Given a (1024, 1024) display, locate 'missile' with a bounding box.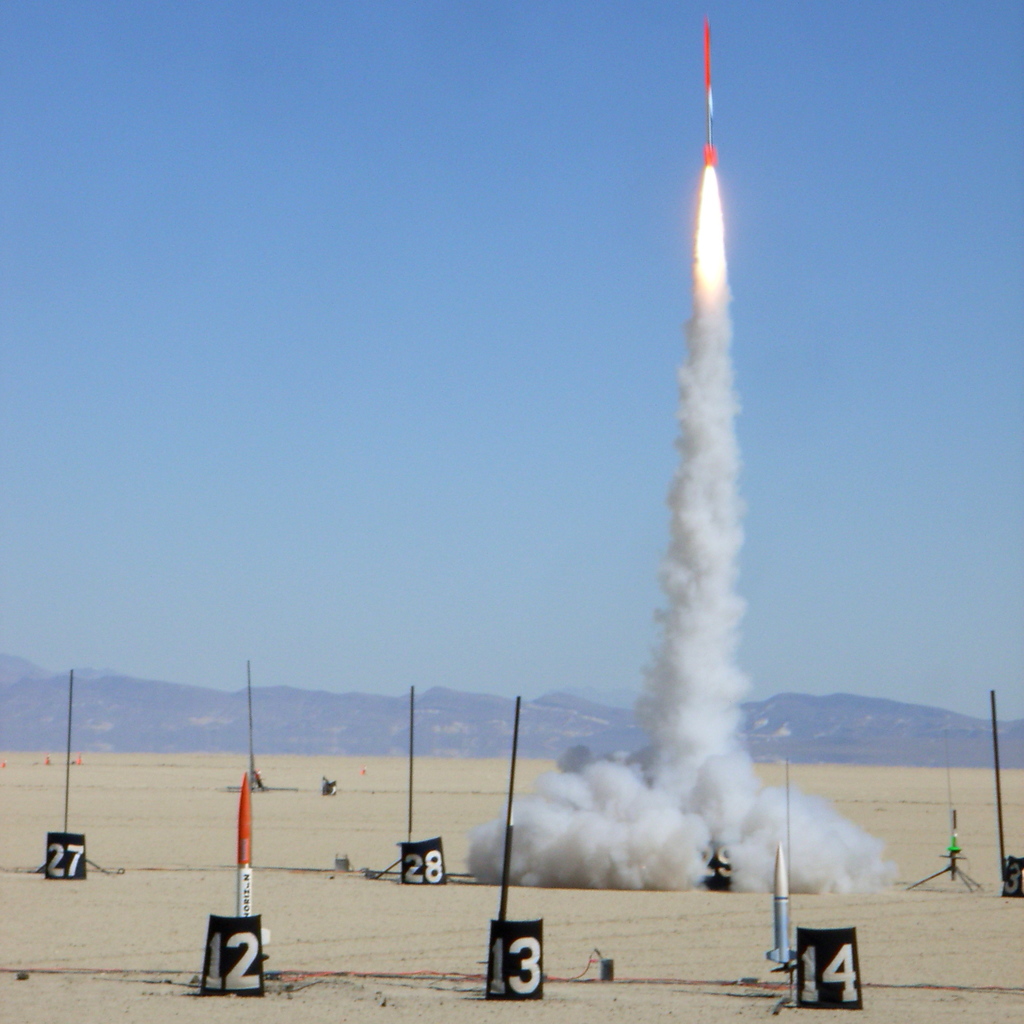
Located: rect(581, 23, 818, 959).
